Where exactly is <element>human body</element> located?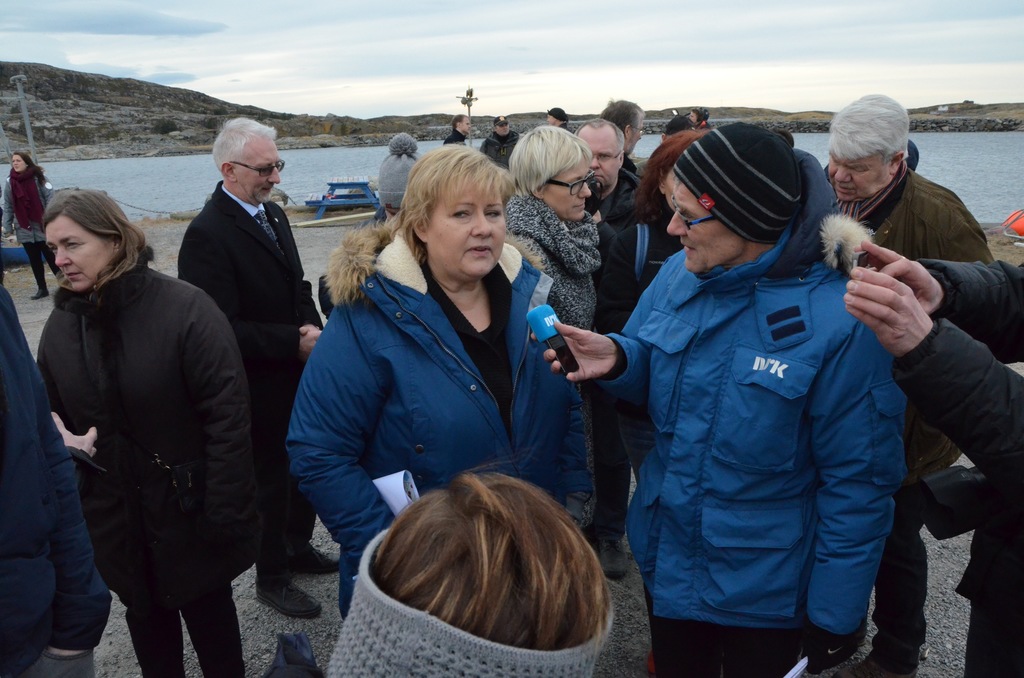
Its bounding box is 576:111:666:371.
